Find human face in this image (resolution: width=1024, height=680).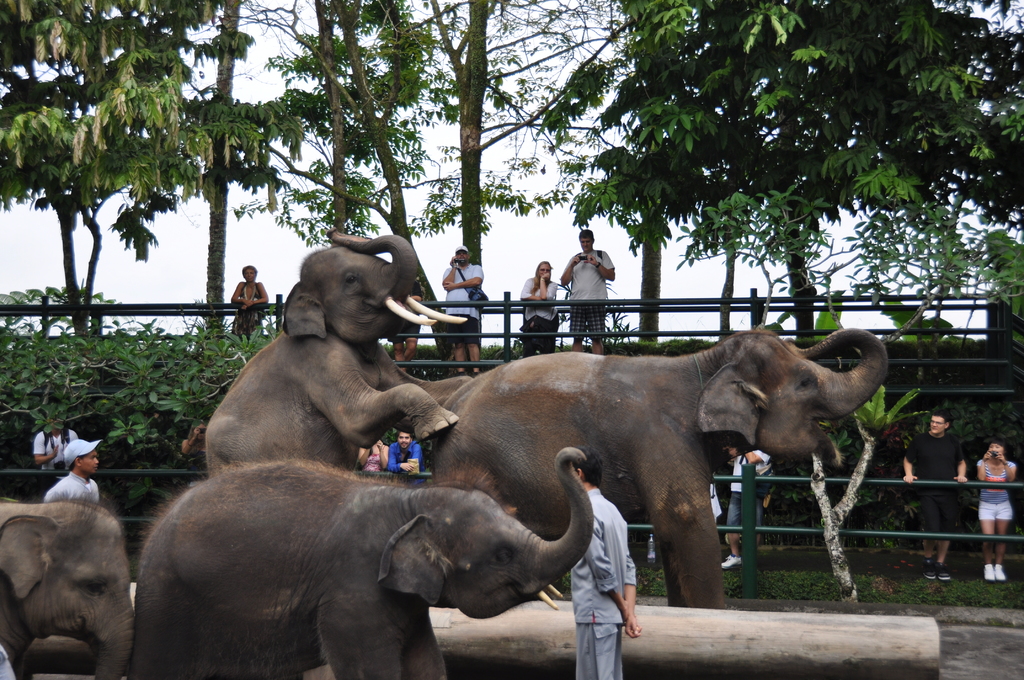
(538,261,551,279).
